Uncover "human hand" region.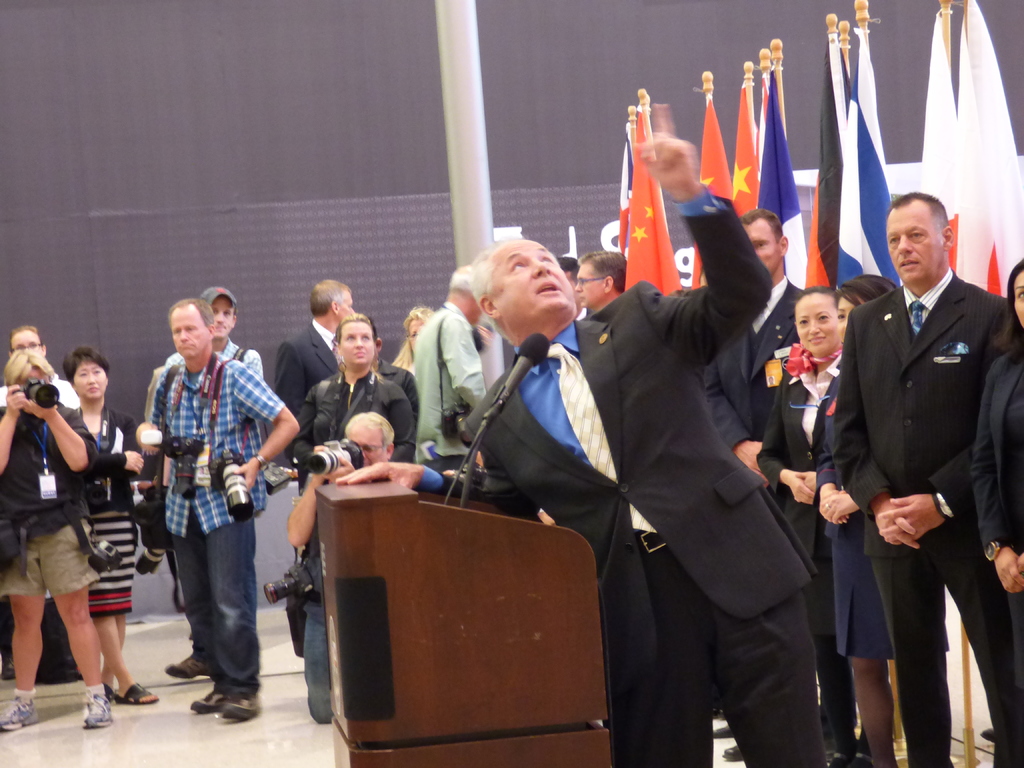
Uncovered: box(319, 455, 354, 483).
